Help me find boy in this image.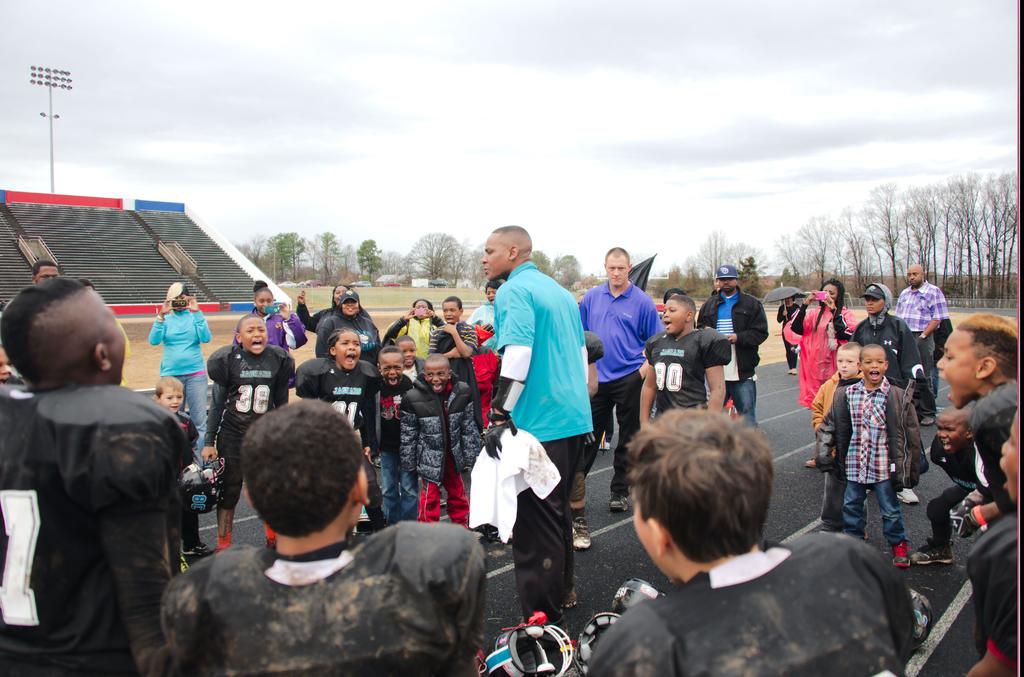
Found it: pyautogui.locateOnScreen(396, 336, 423, 378).
